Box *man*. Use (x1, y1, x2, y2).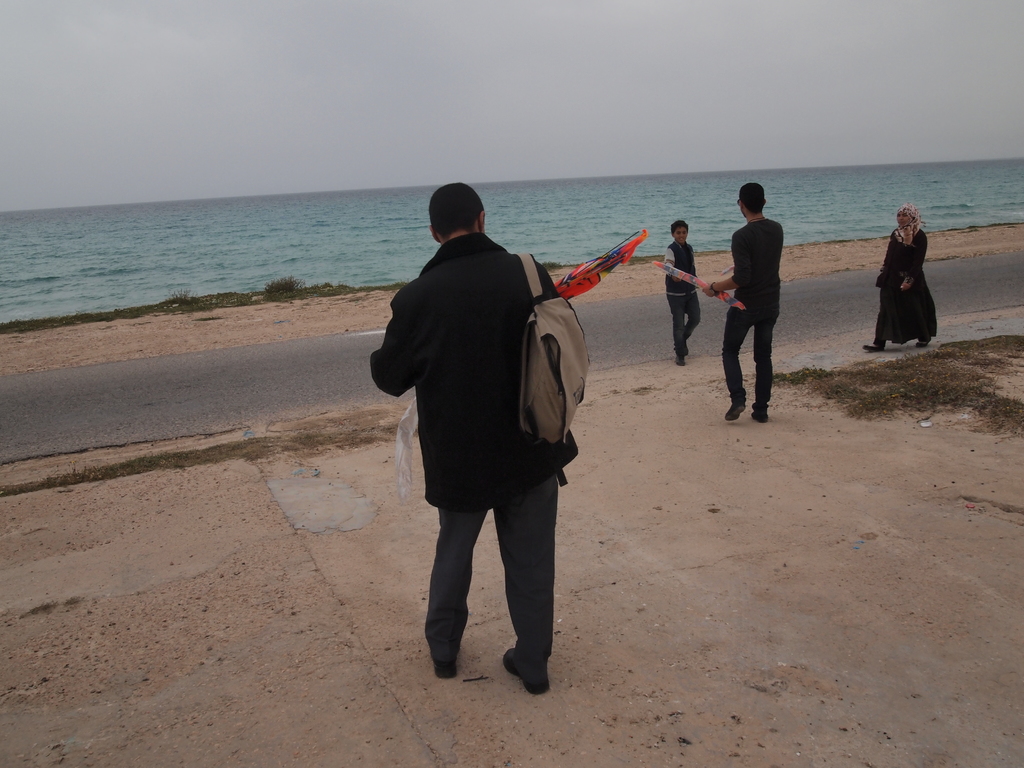
(663, 223, 703, 367).
